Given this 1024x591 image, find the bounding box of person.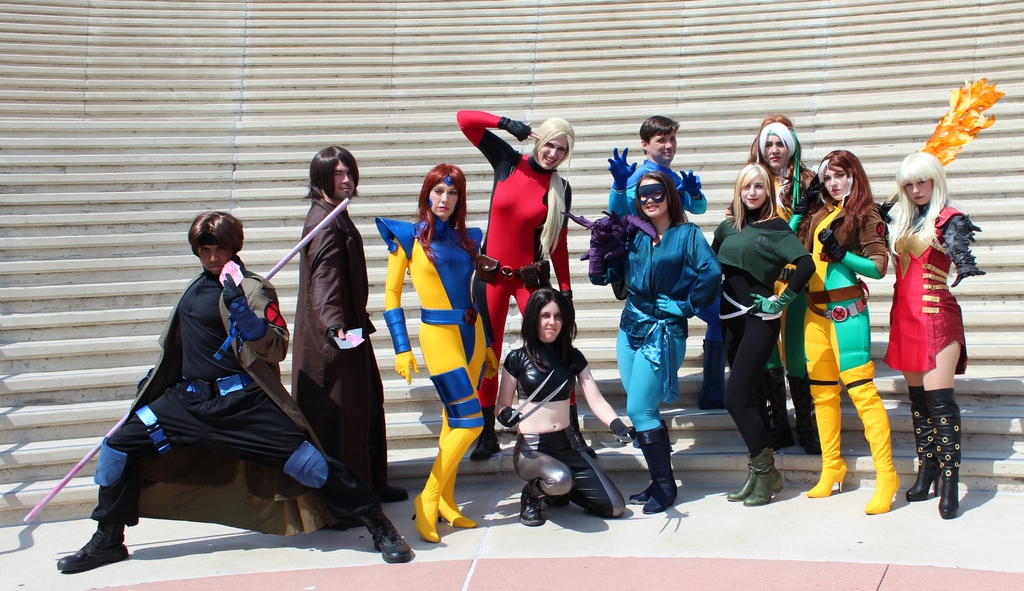
Rect(883, 157, 975, 503).
